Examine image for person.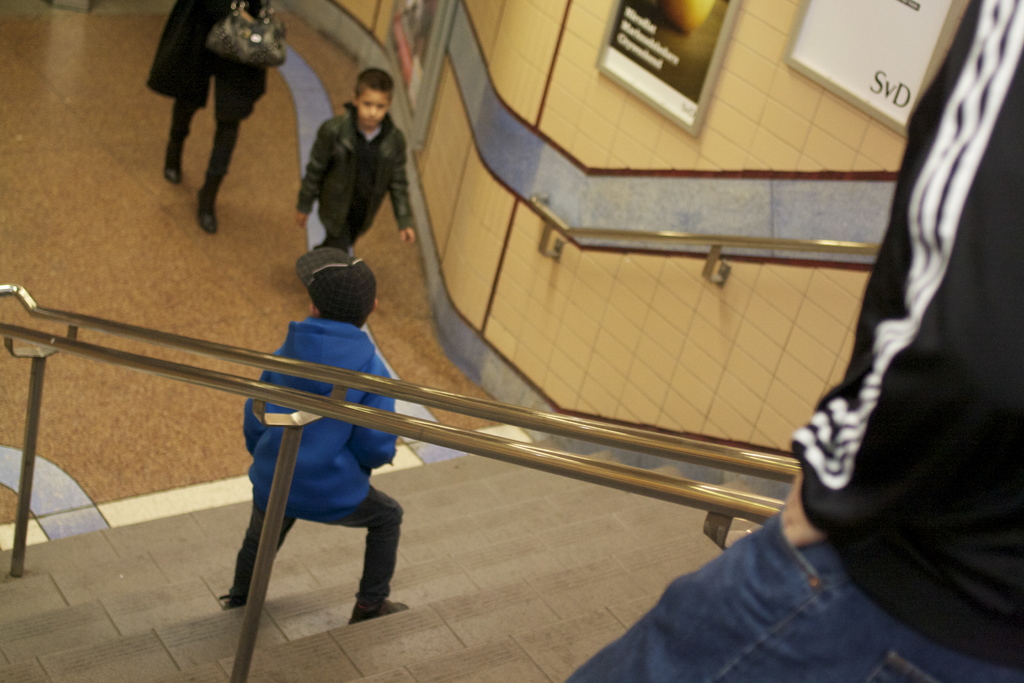
Examination result: [148,0,285,242].
